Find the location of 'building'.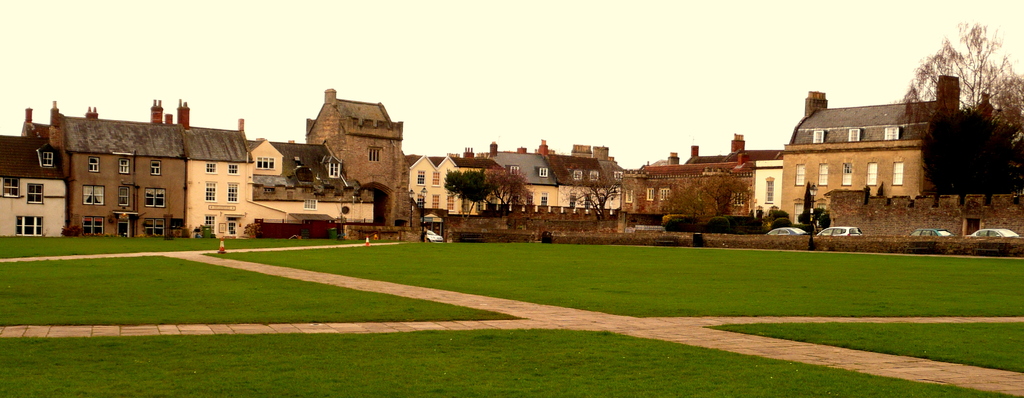
Location: [27,98,185,234].
